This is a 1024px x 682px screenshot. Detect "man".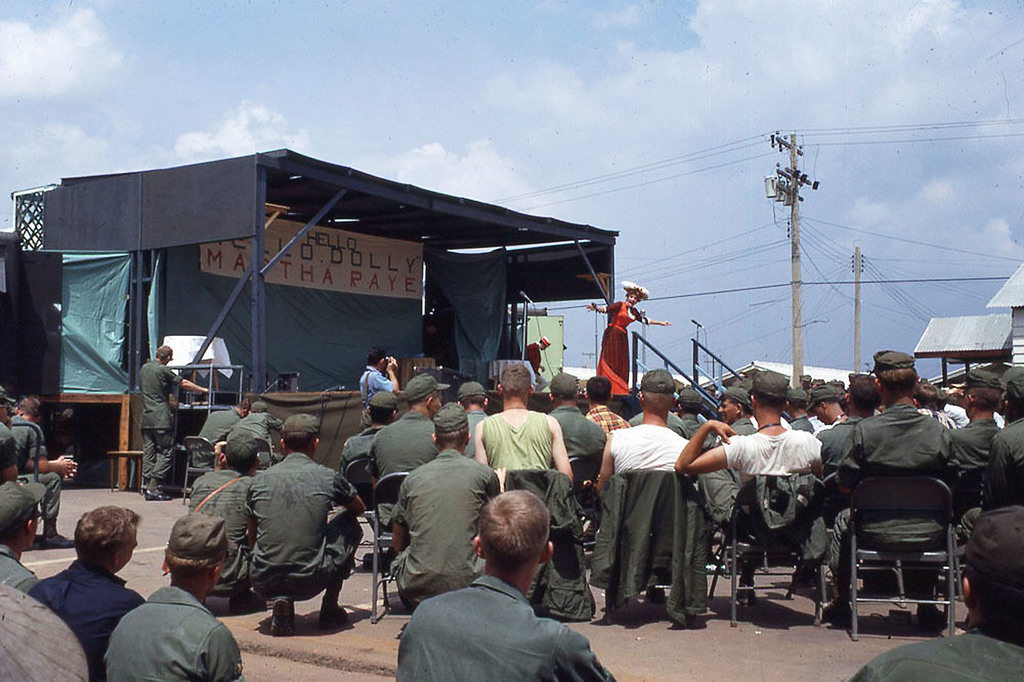
detection(0, 476, 41, 596).
